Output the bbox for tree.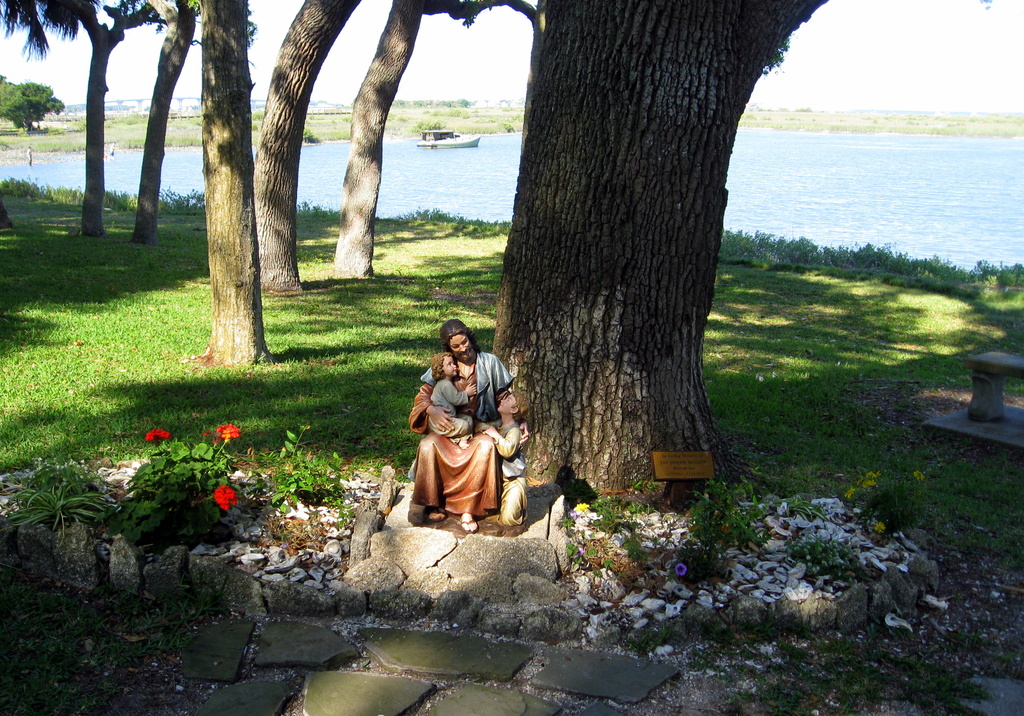
207 0 257 372.
